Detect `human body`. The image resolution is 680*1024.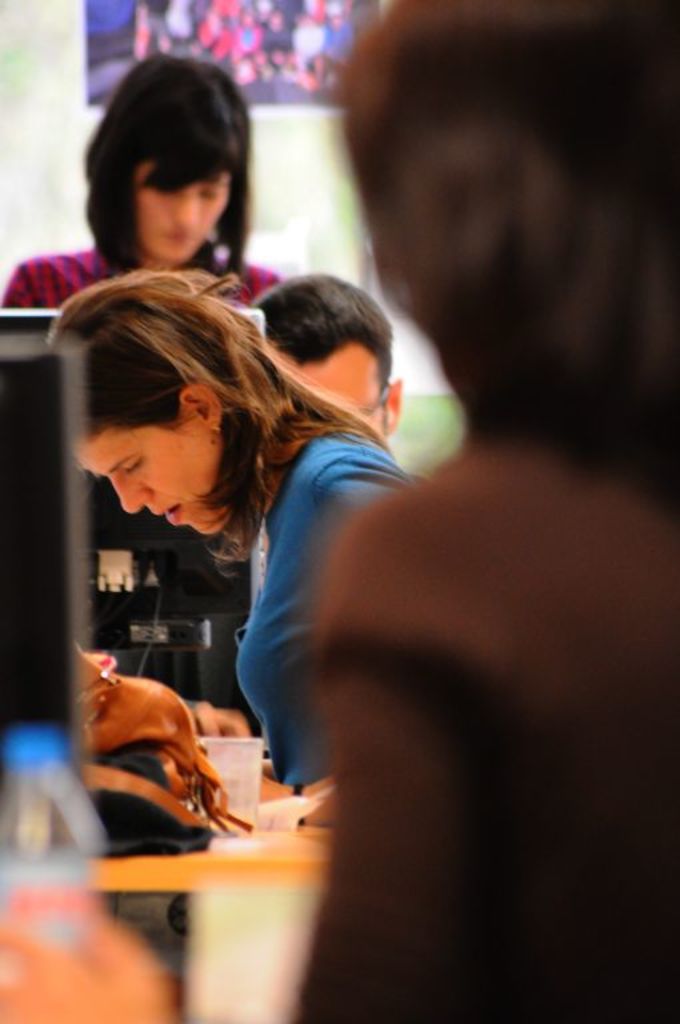
<bbox>56, 273, 443, 800</bbox>.
